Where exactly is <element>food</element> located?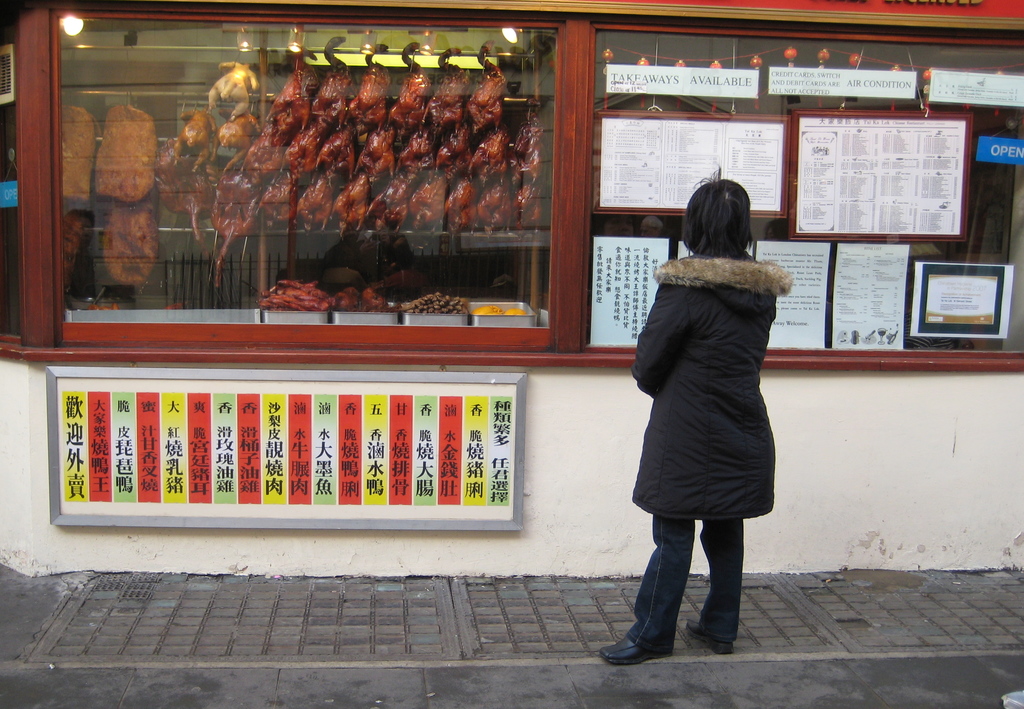
Its bounding box is BBox(309, 33, 359, 125).
